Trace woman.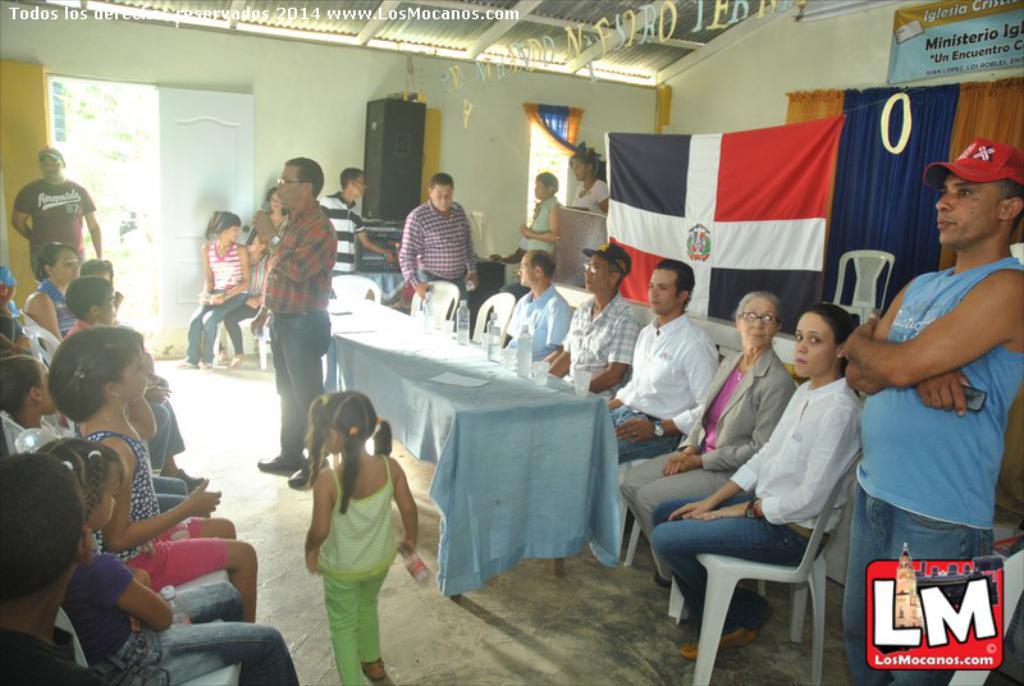
Traced to x1=625 y1=285 x2=794 y2=603.
